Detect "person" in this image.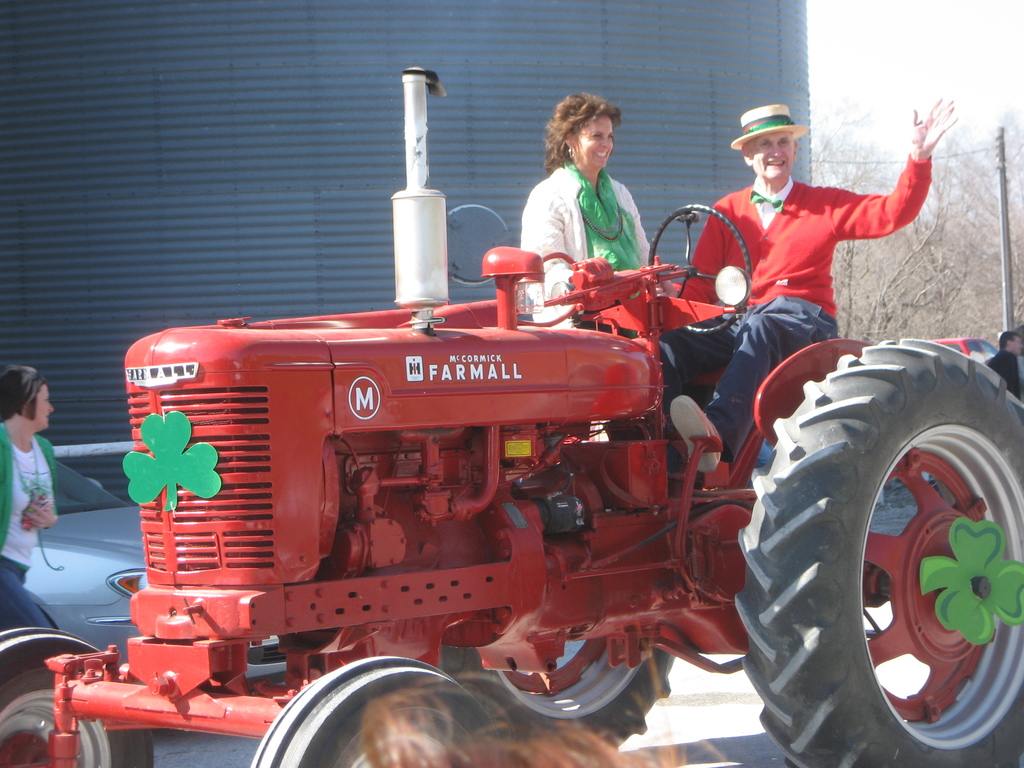
Detection: 522,92,661,331.
